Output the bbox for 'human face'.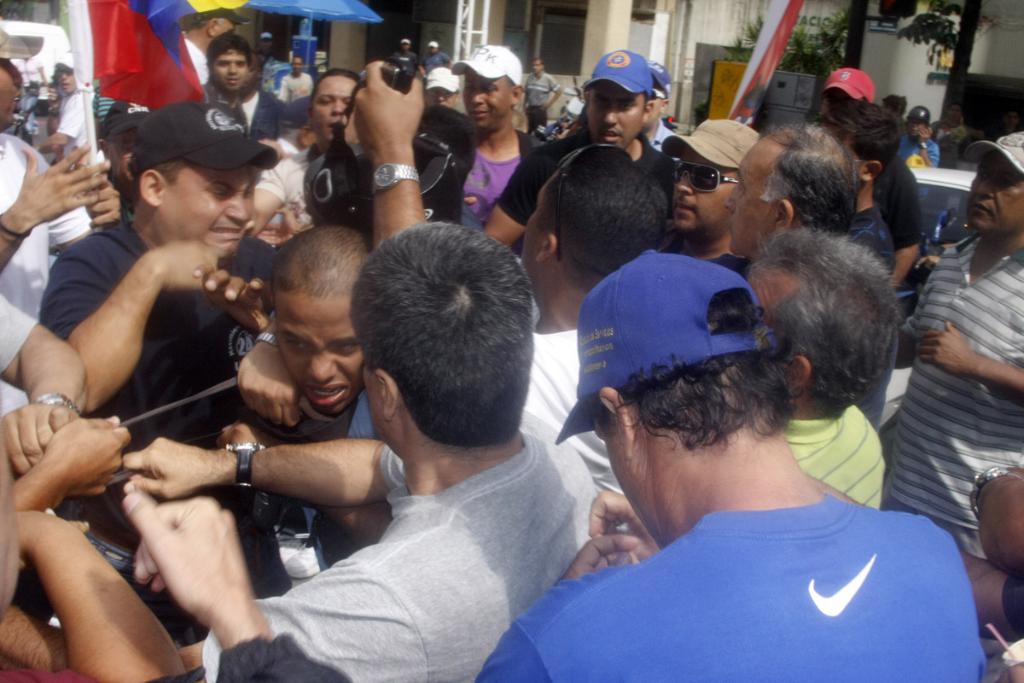
{"left": 666, "top": 151, "right": 736, "bottom": 233}.
